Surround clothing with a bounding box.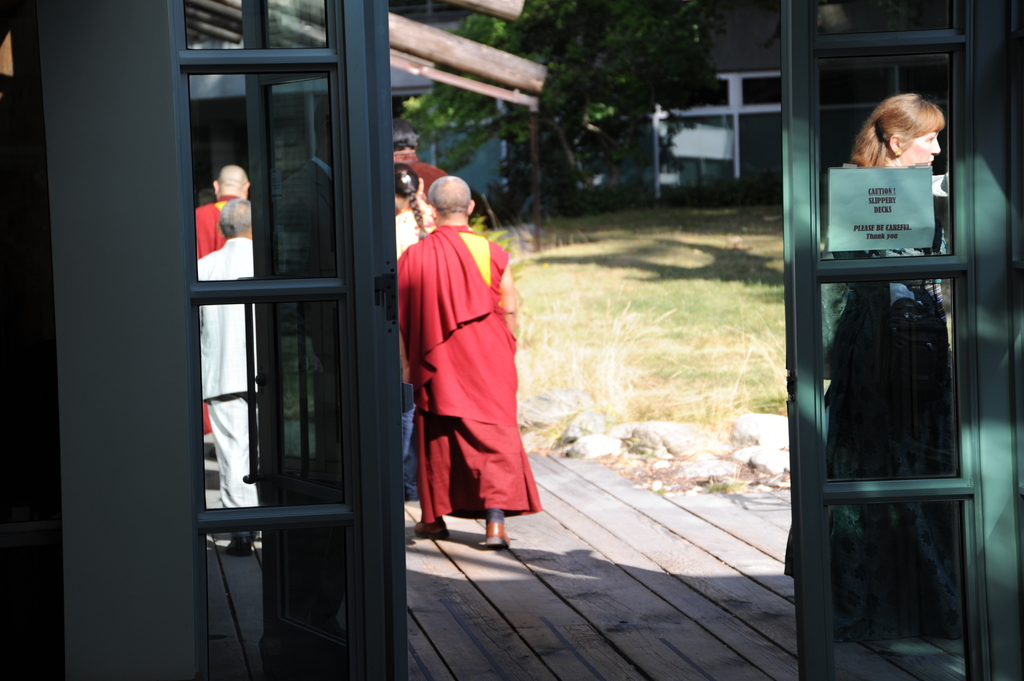
{"left": 200, "top": 236, "right": 267, "bottom": 508}.
